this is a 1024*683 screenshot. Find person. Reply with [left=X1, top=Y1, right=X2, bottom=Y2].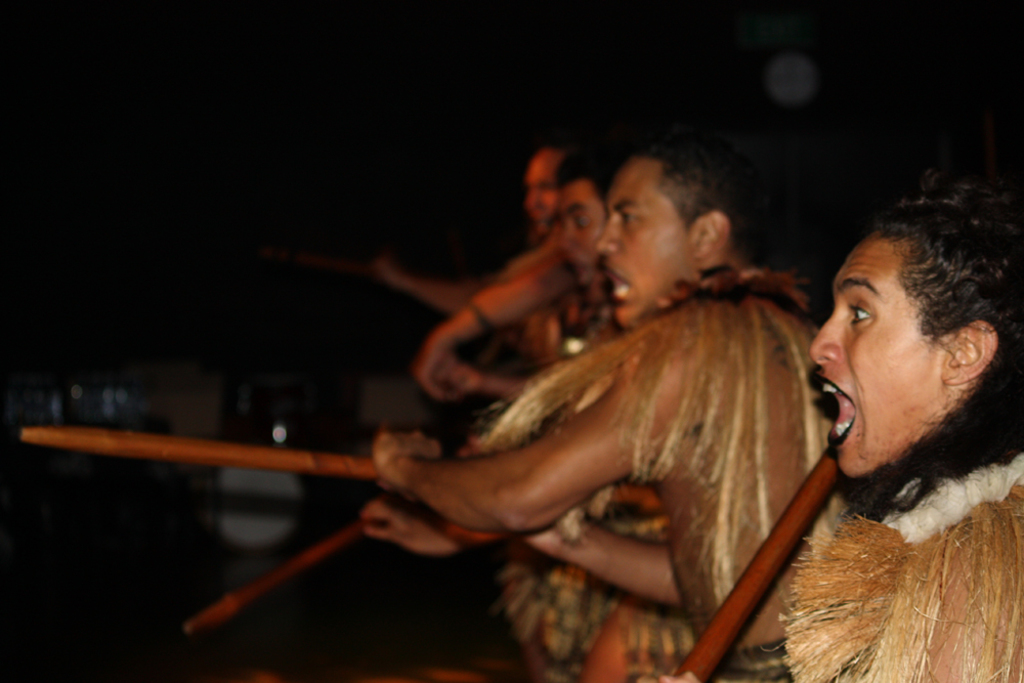
[left=369, top=137, right=835, bottom=682].
